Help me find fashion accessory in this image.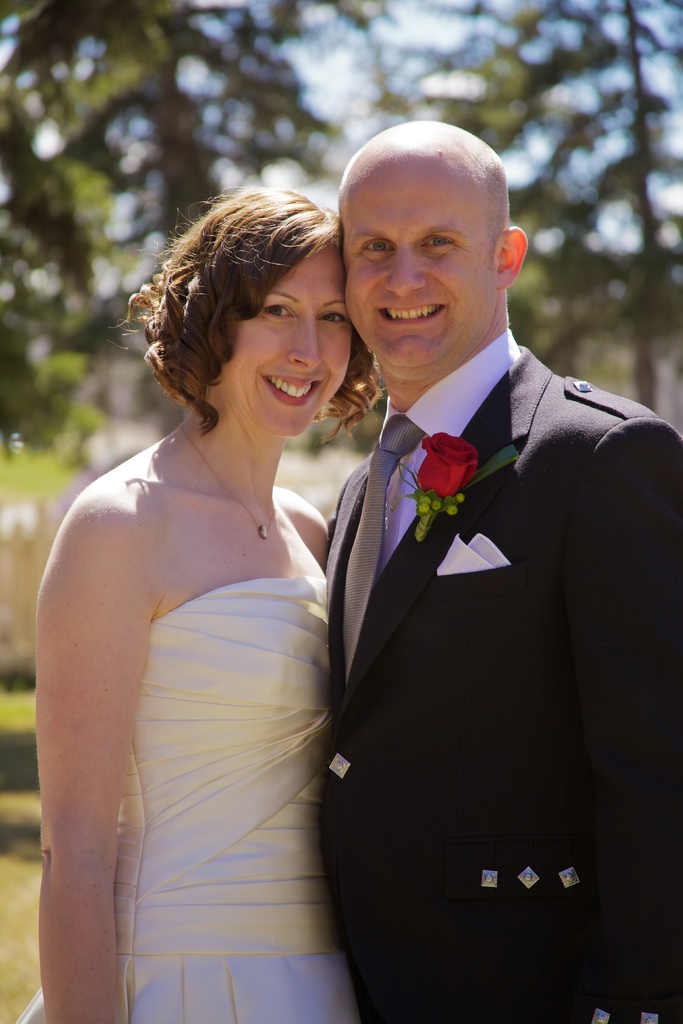
Found it: [171, 419, 285, 543].
